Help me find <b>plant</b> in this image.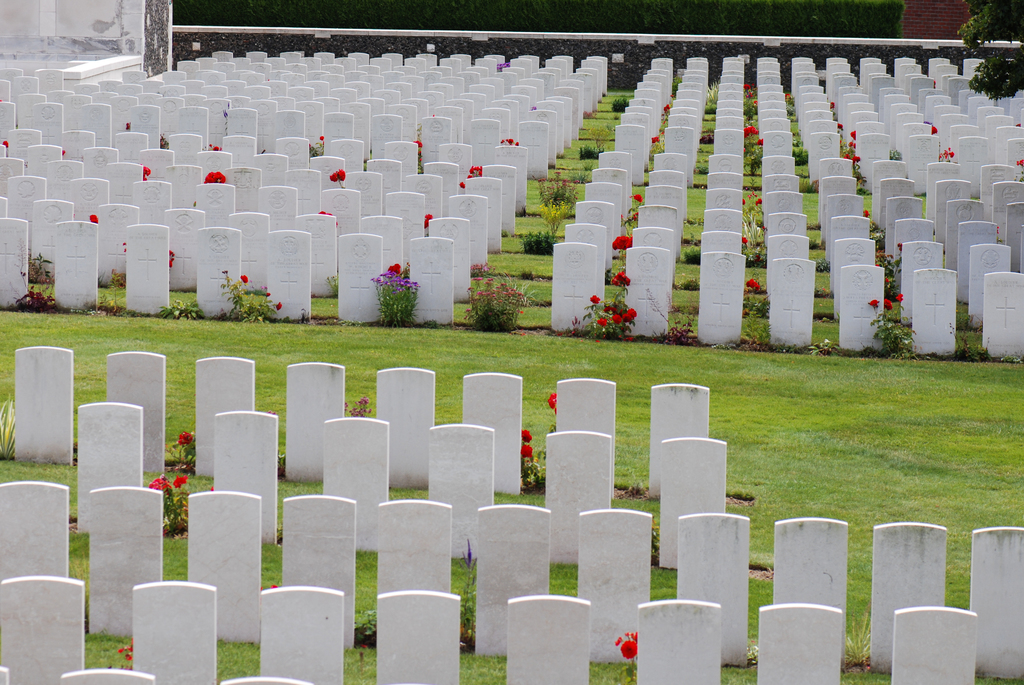
Found it: locate(860, 155, 869, 193).
